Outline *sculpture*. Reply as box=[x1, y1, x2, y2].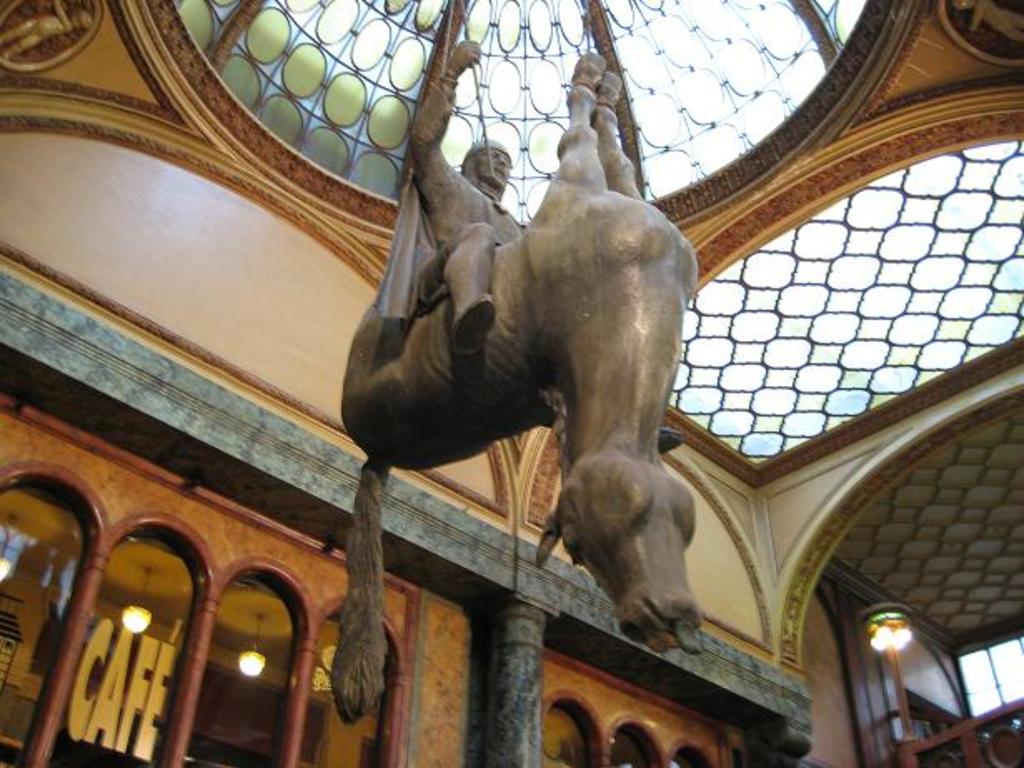
box=[328, 73, 781, 716].
